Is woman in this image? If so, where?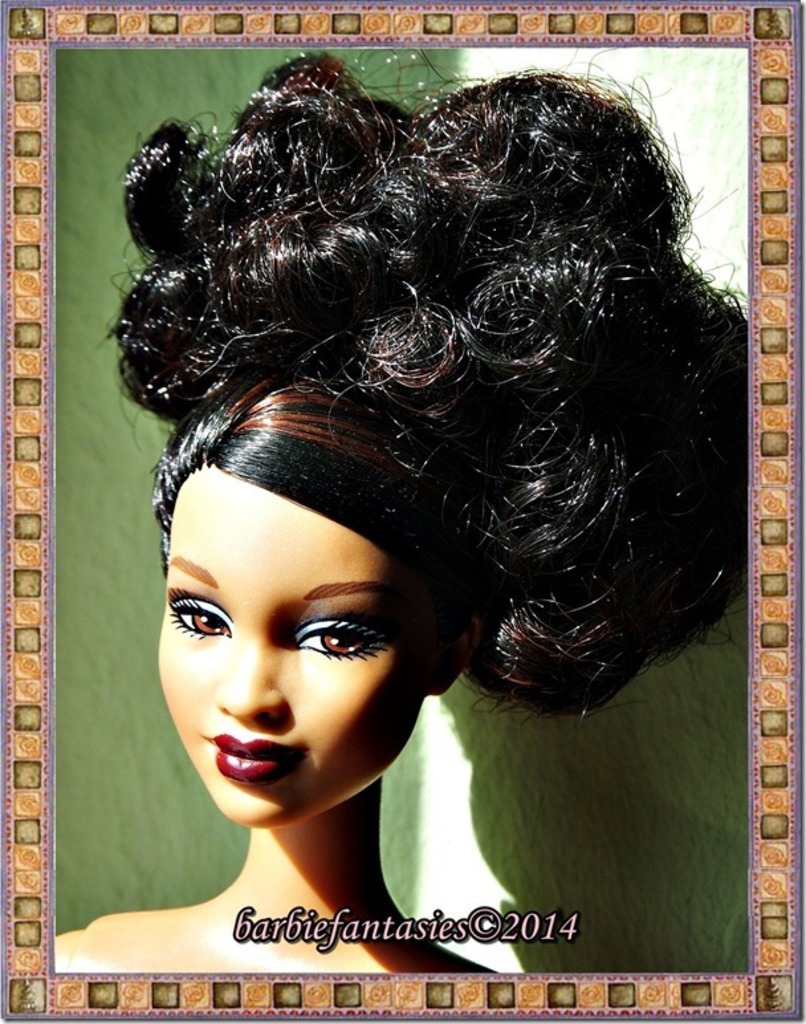
Yes, at locate(57, 52, 749, 978).
